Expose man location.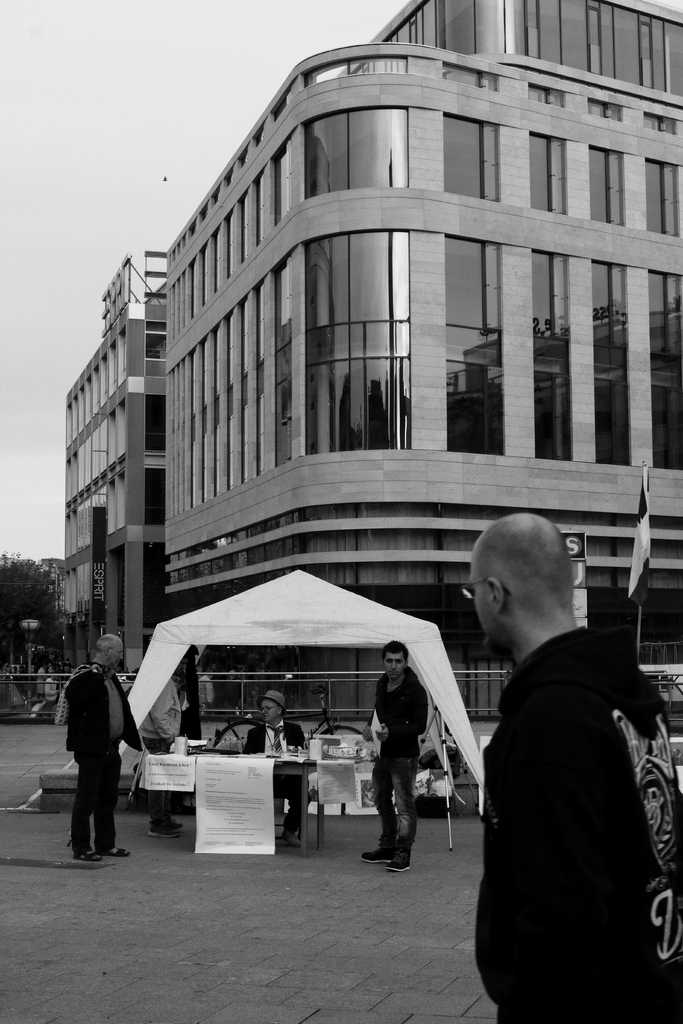
Exposed at <box>45,665,56,674</box>.
